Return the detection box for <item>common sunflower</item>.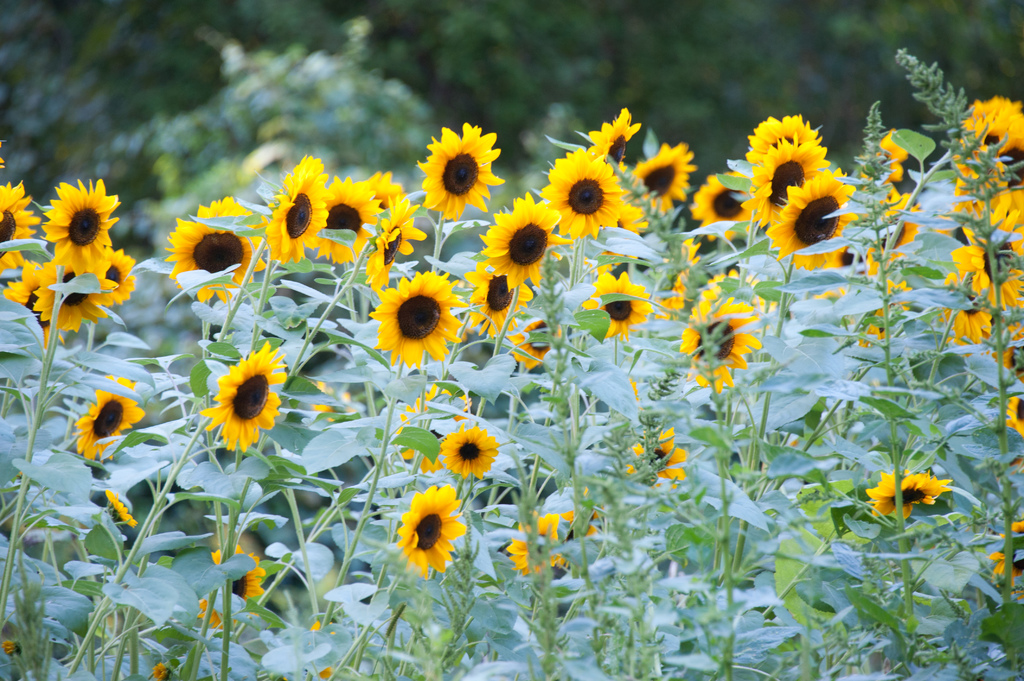
<box>202,541,258,625</box>.
